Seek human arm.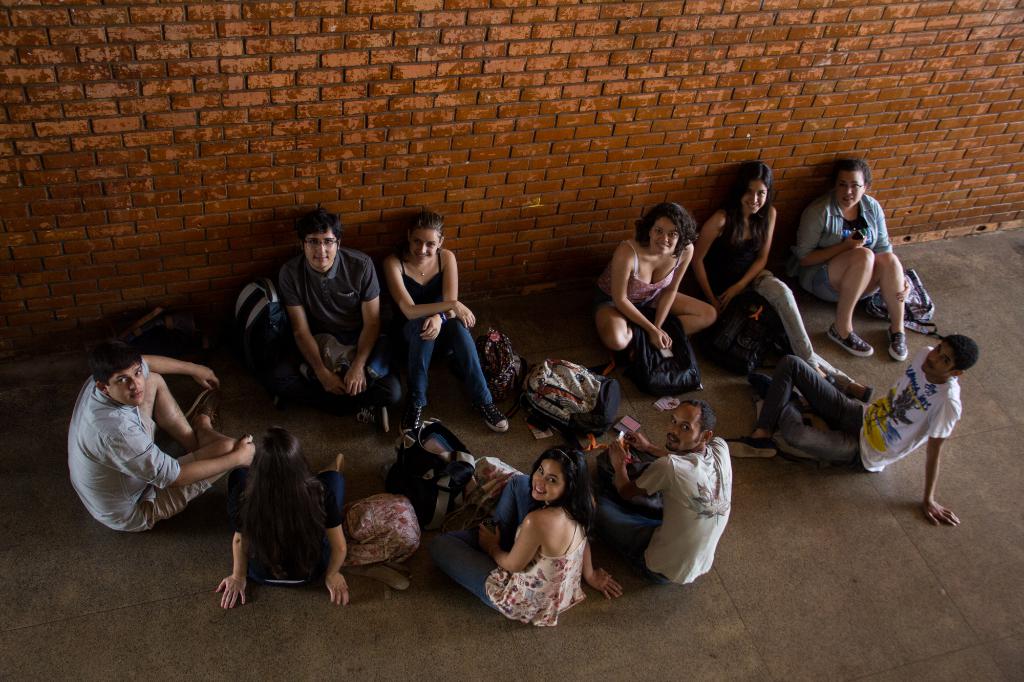
x1=721 y1=210 x2=778 y2=302.
